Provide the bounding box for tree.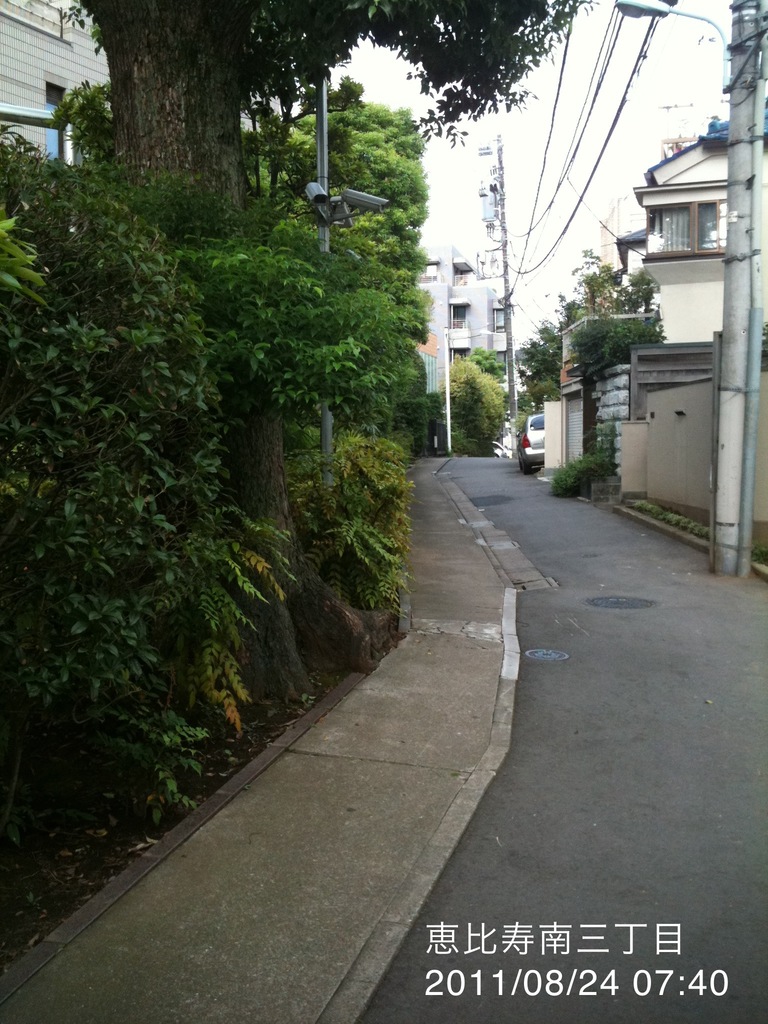
(462, 348, 516, 383).
